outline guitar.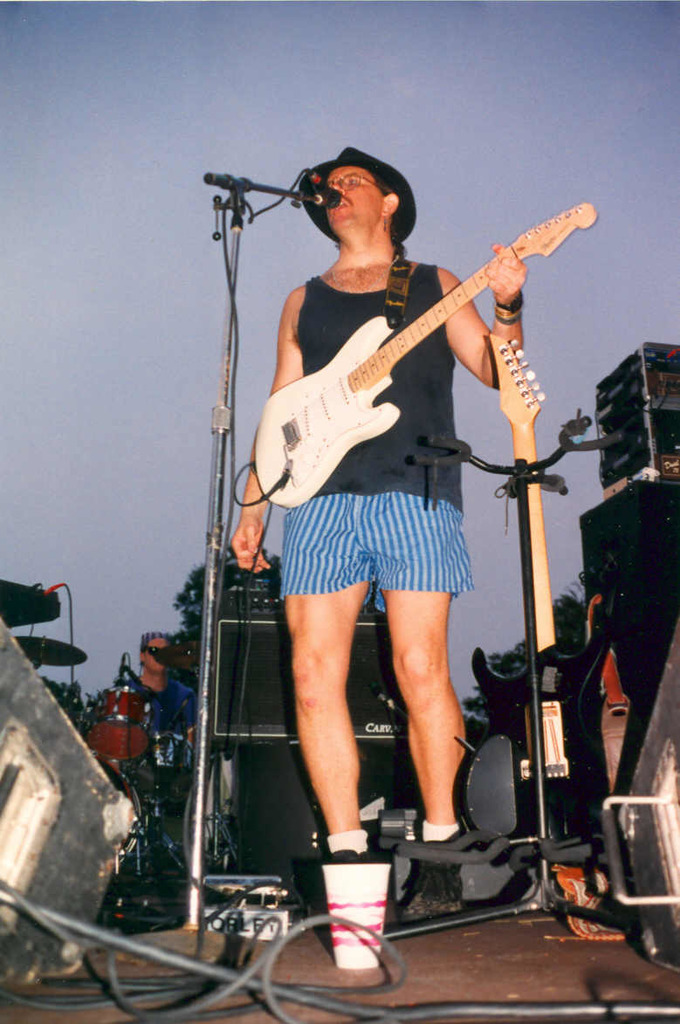
Outline: [left=459, top=313, right=646, bottom=869].
